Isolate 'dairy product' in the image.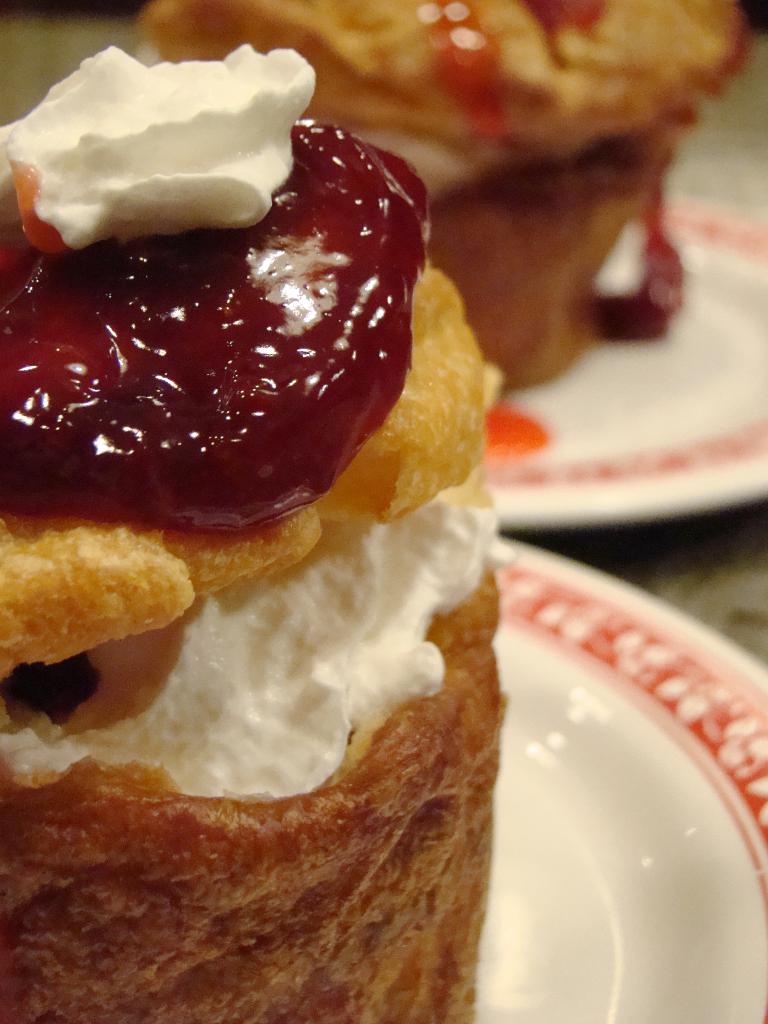
Isolated region: BBox(0, 483, 502, 799).
